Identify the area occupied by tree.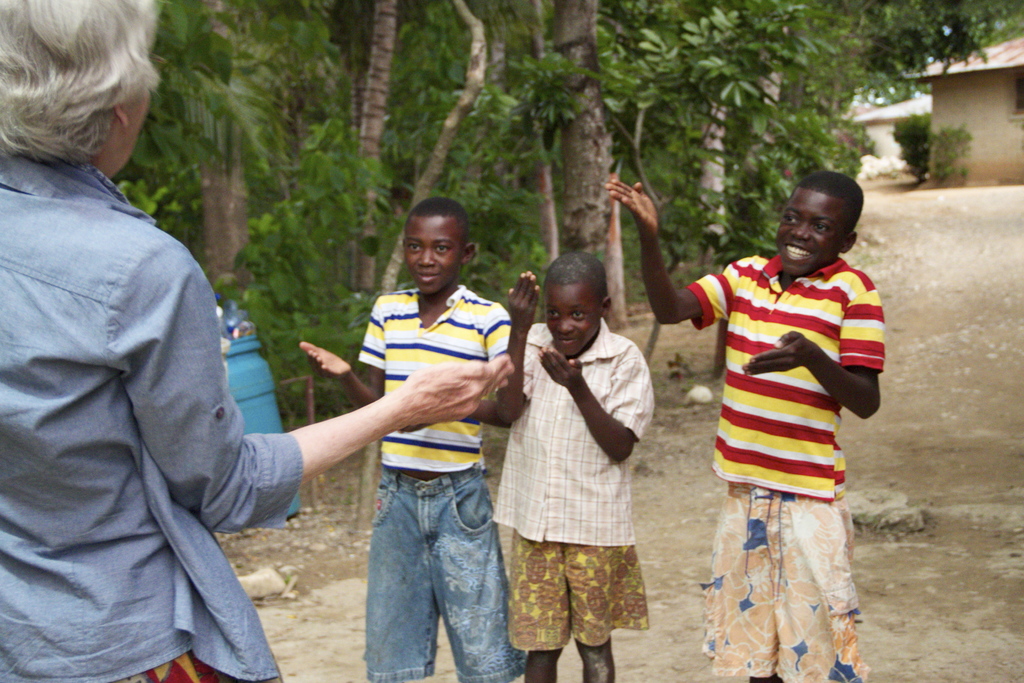
Area: 551/1/611/254.
